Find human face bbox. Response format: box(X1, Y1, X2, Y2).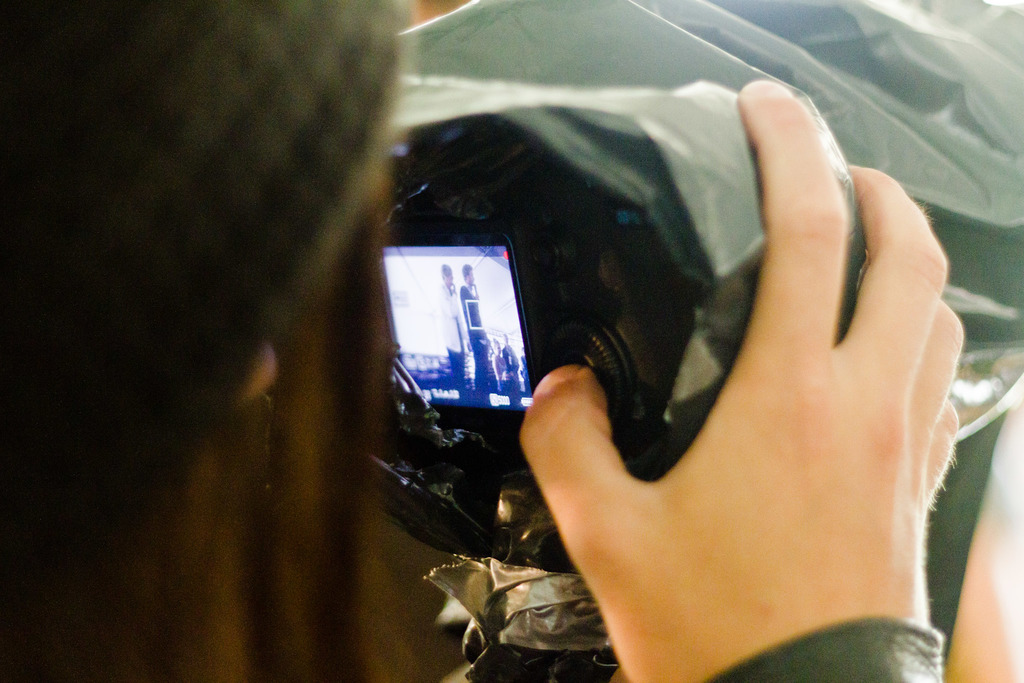
box(470, 272, 474, 284).
